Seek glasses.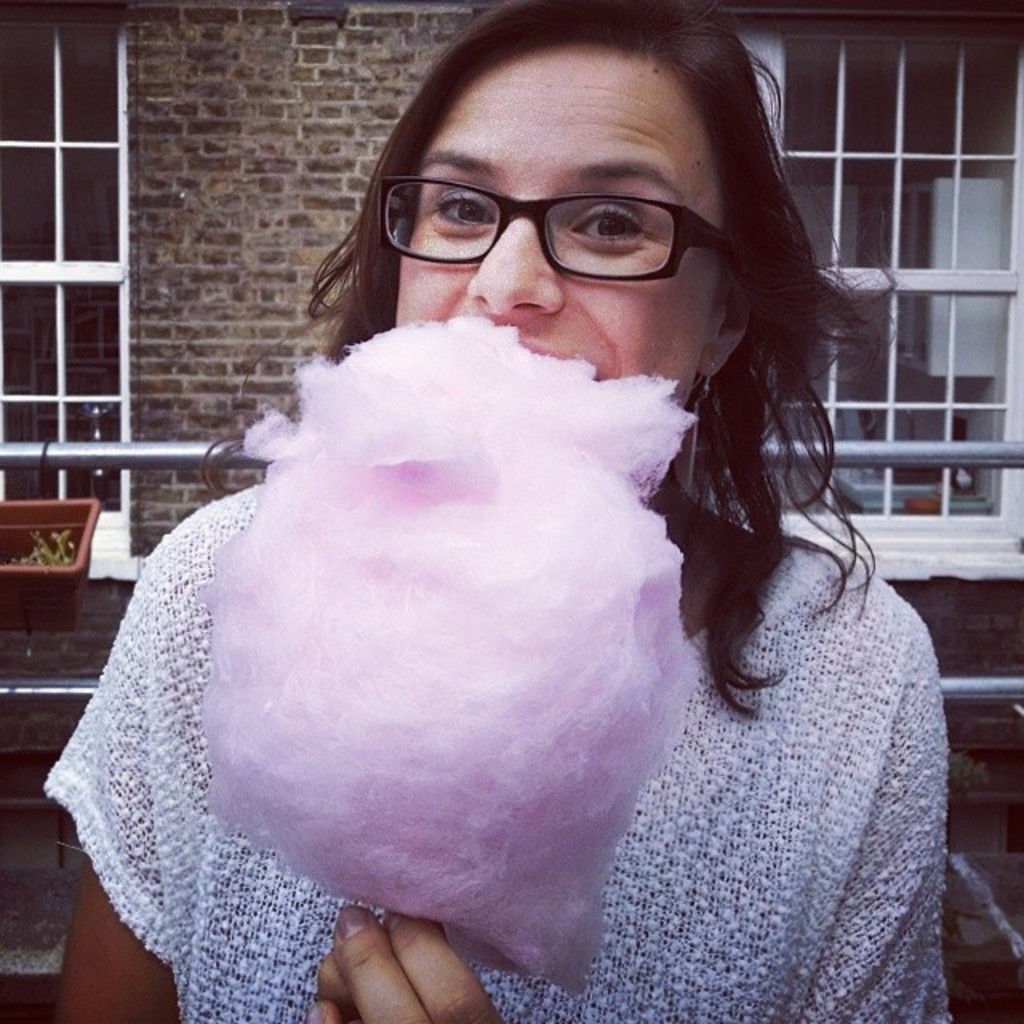
Rect(370, 173, 734, 293).
